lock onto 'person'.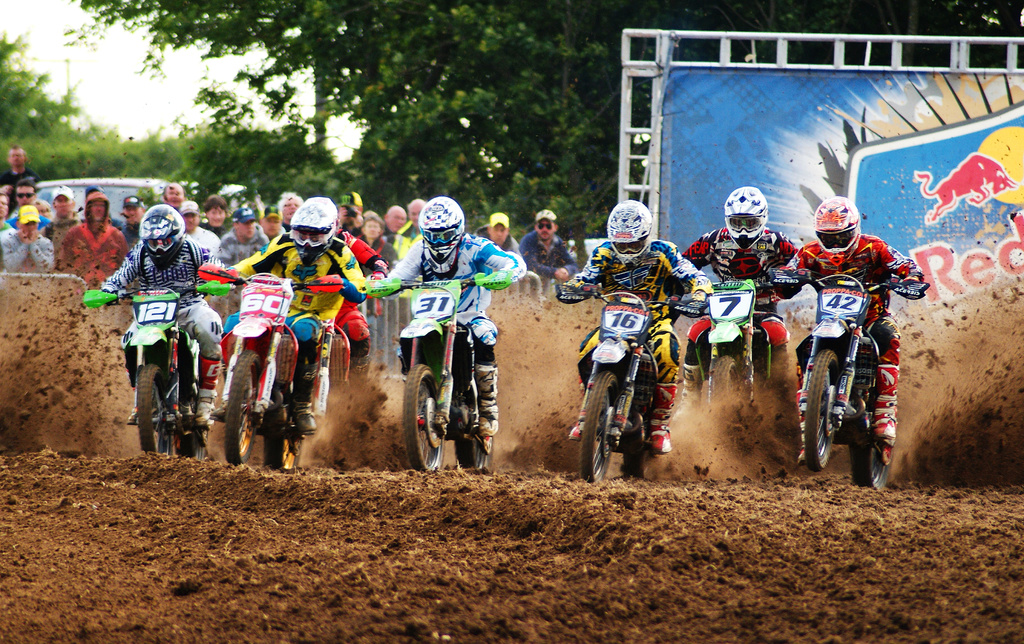
Locked: (563, 191, 716, 456).
